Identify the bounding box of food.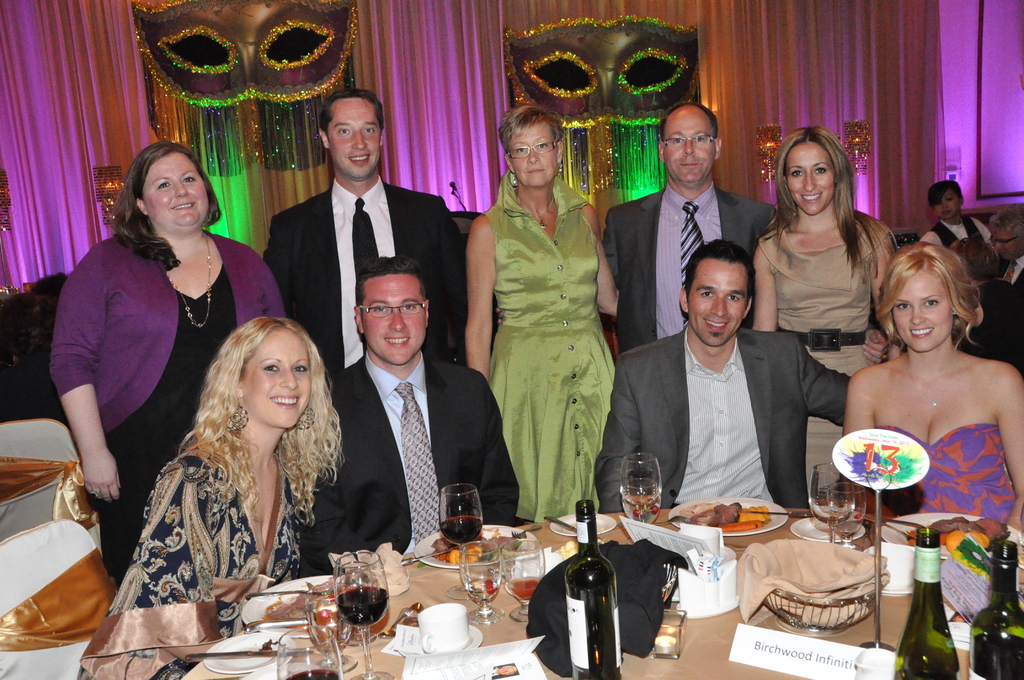
detection(428, 533, 525, 567).
